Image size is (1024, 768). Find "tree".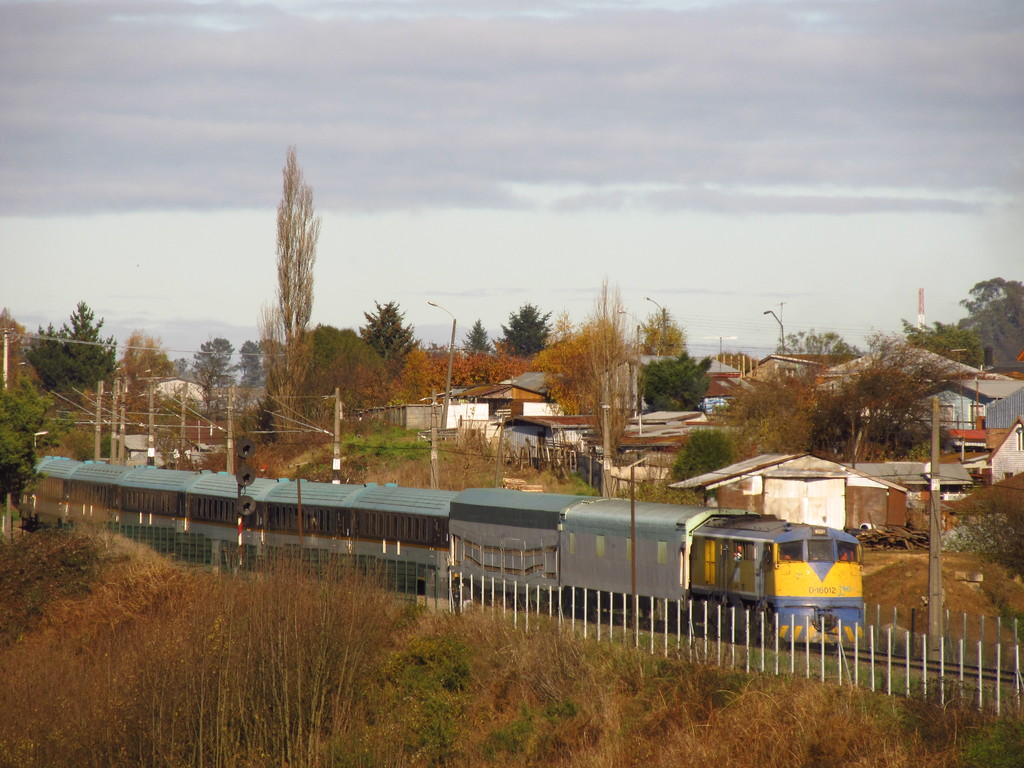
l=245, t=134, r=329, b=387.
